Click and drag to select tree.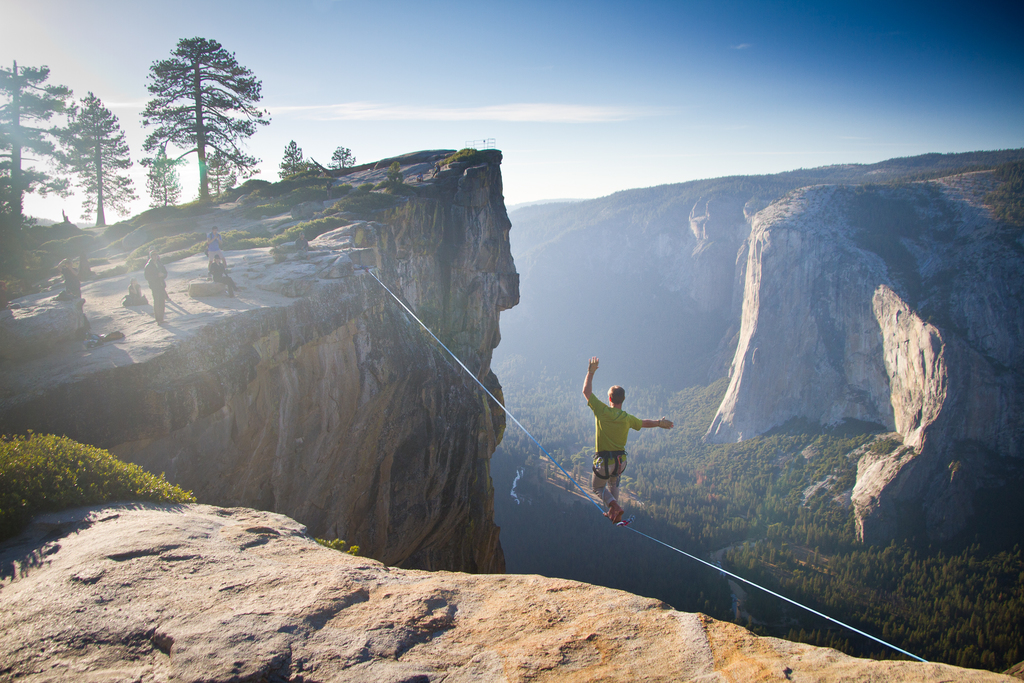
Selection: 44, 95, 136, 227.
